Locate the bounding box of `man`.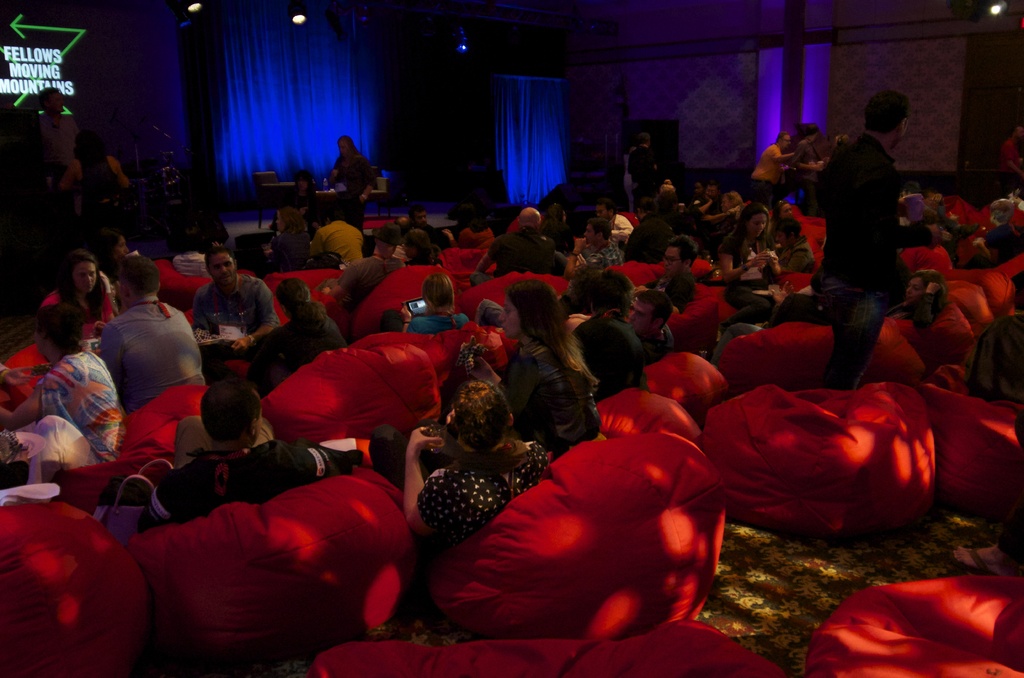
Bounding box: {"x1": 56, "y1": 131, "x2": 131, "y2": 206}.
